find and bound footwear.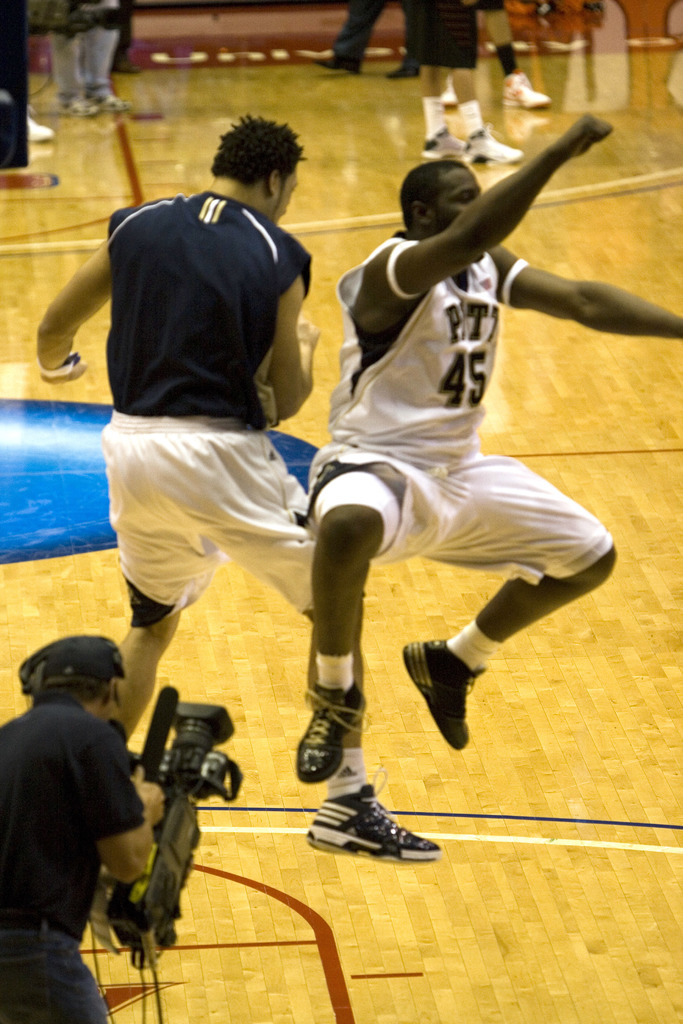
Bound: x1=387 y1=65 x2=422 y2=79.
